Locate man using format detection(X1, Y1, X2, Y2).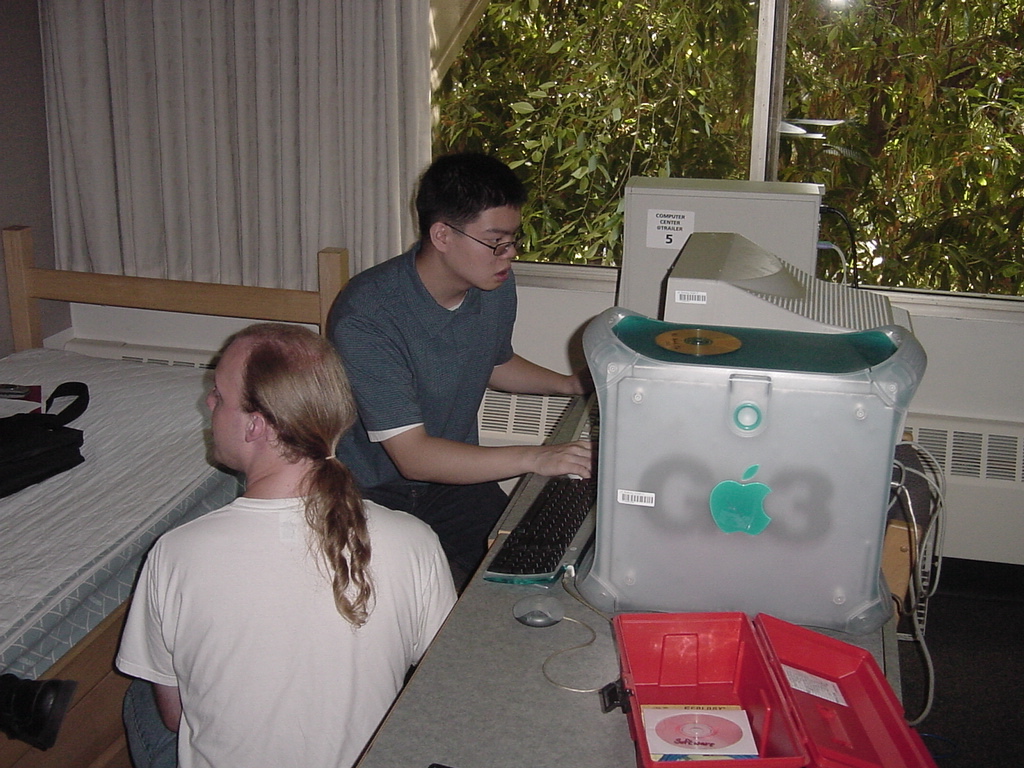
detection(116, 321, 460, 767).
